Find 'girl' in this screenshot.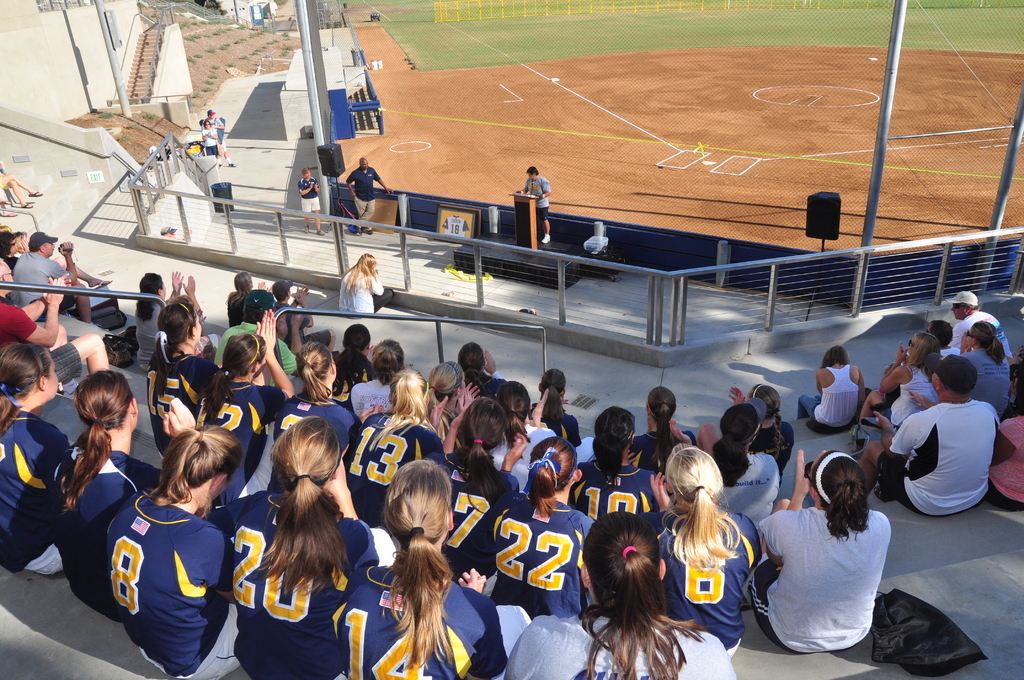
The bounding box for 'girl' is 336/242/395/313.
